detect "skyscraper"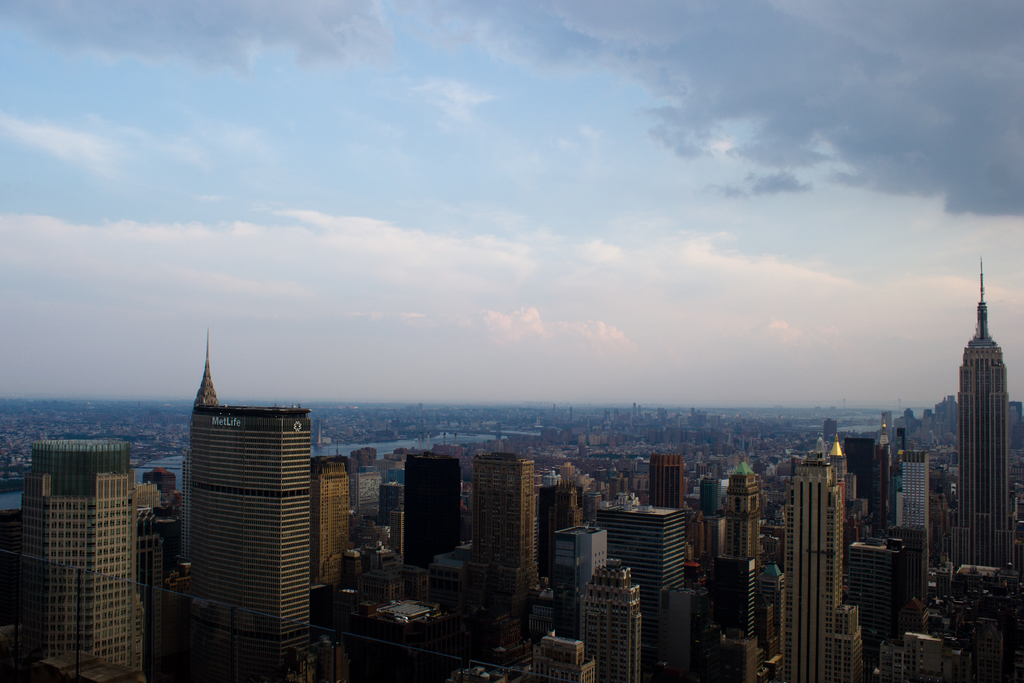
646,452,684,510
